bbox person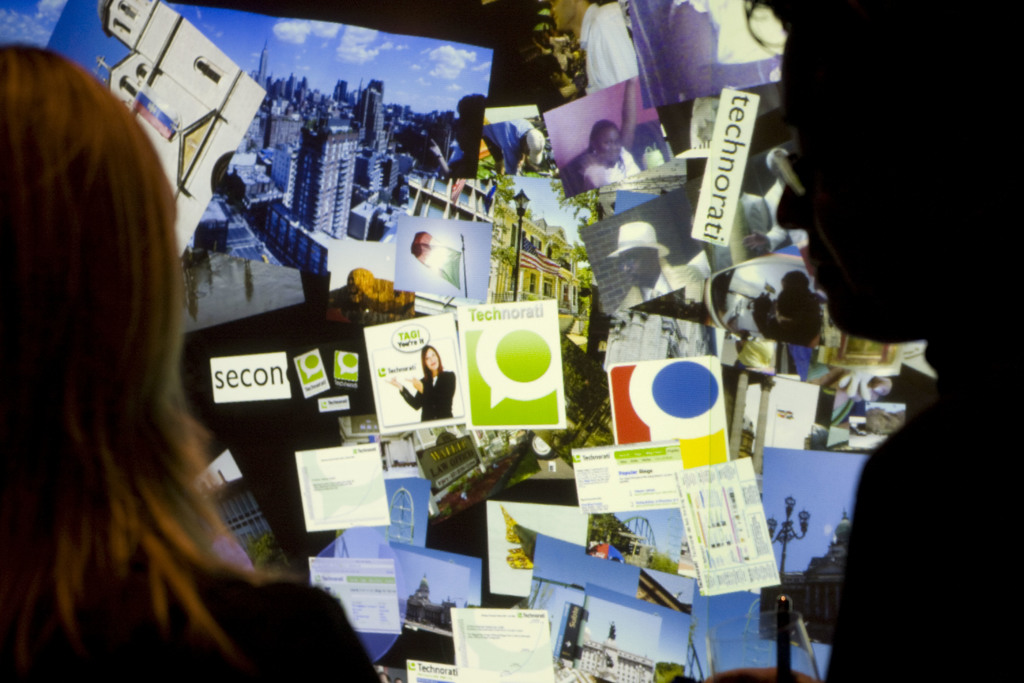
395:347:456:422
